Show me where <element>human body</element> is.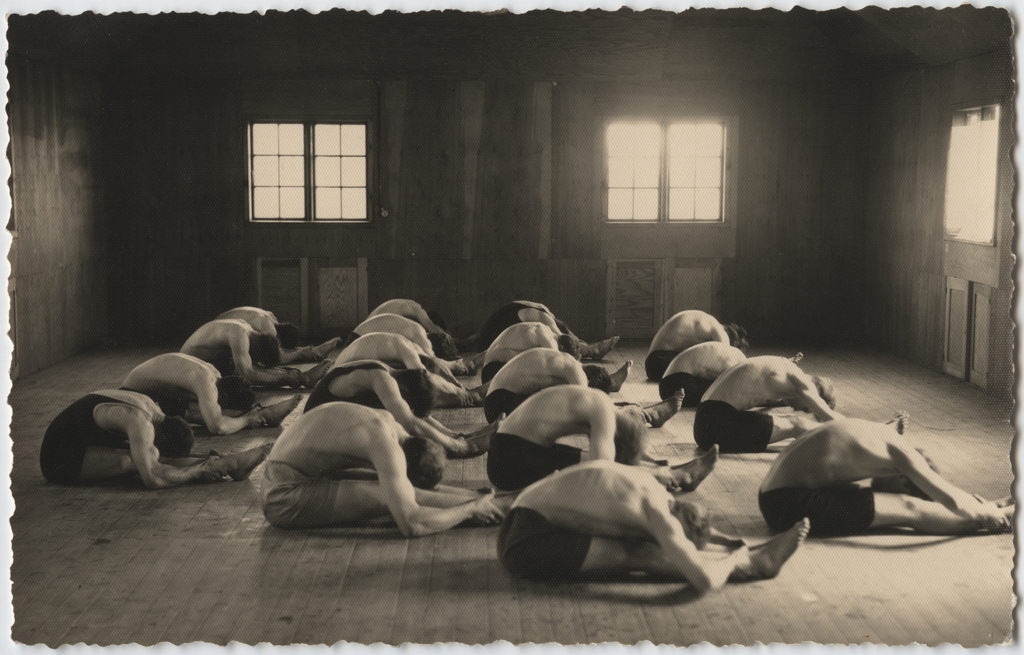
<element>human body</element> is at detection(691, 355, 844, 448).
